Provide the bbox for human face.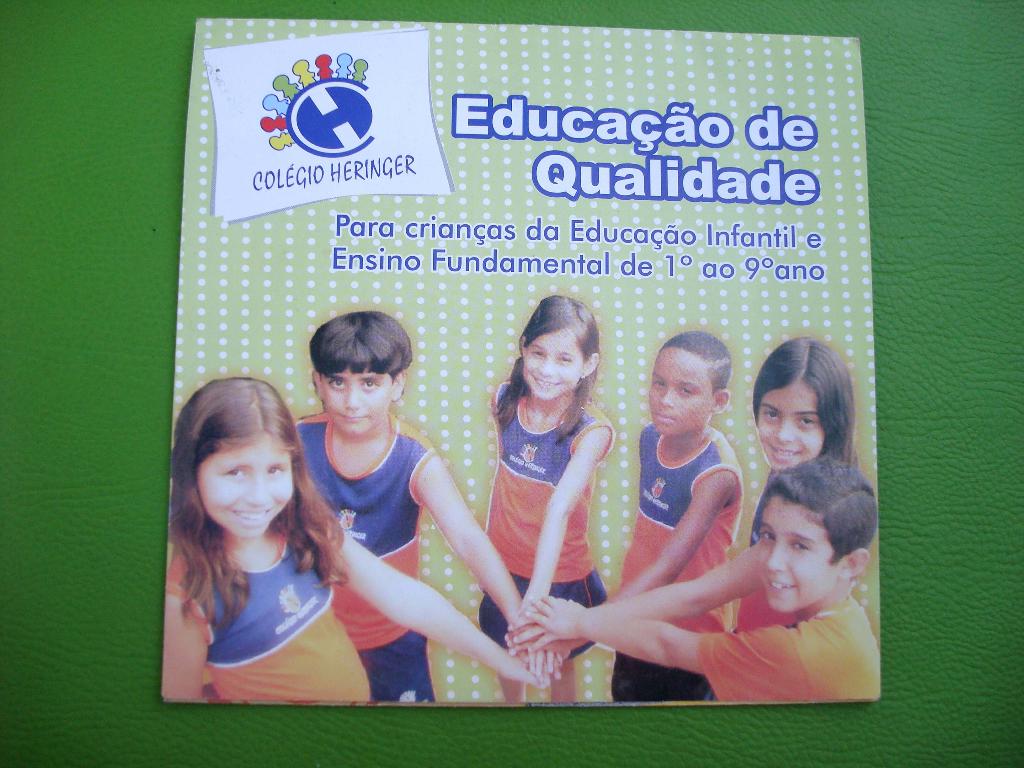
(195, 434, 295, 542).
